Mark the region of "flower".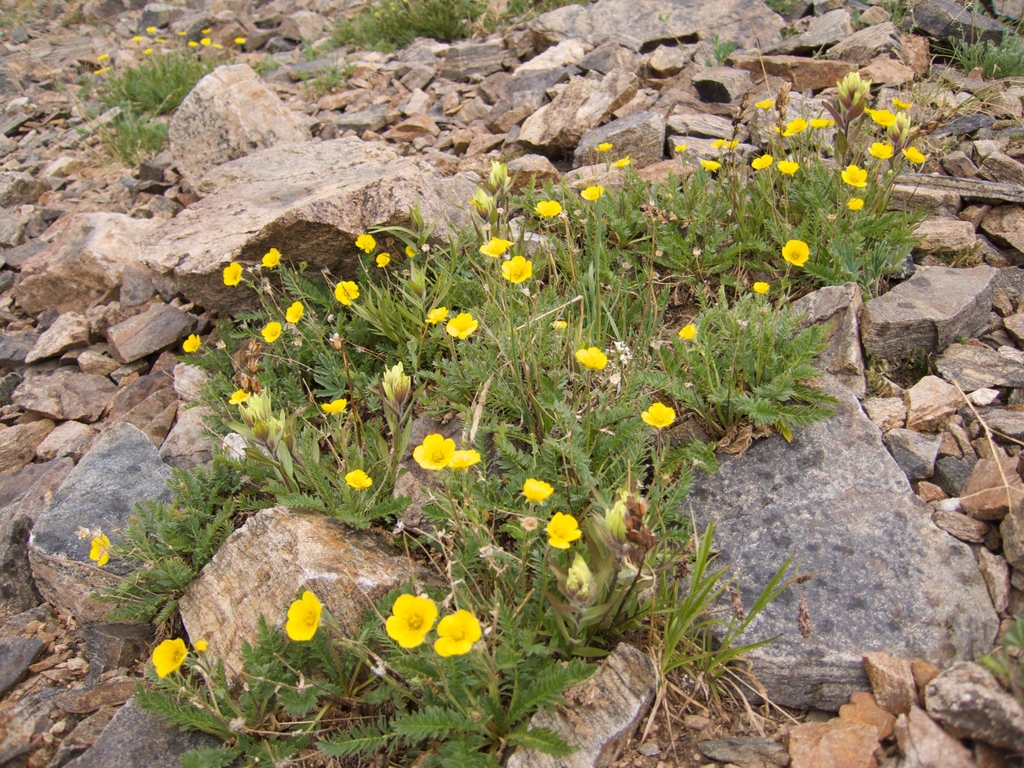
Region: box=[144, 48, 156, 56].
